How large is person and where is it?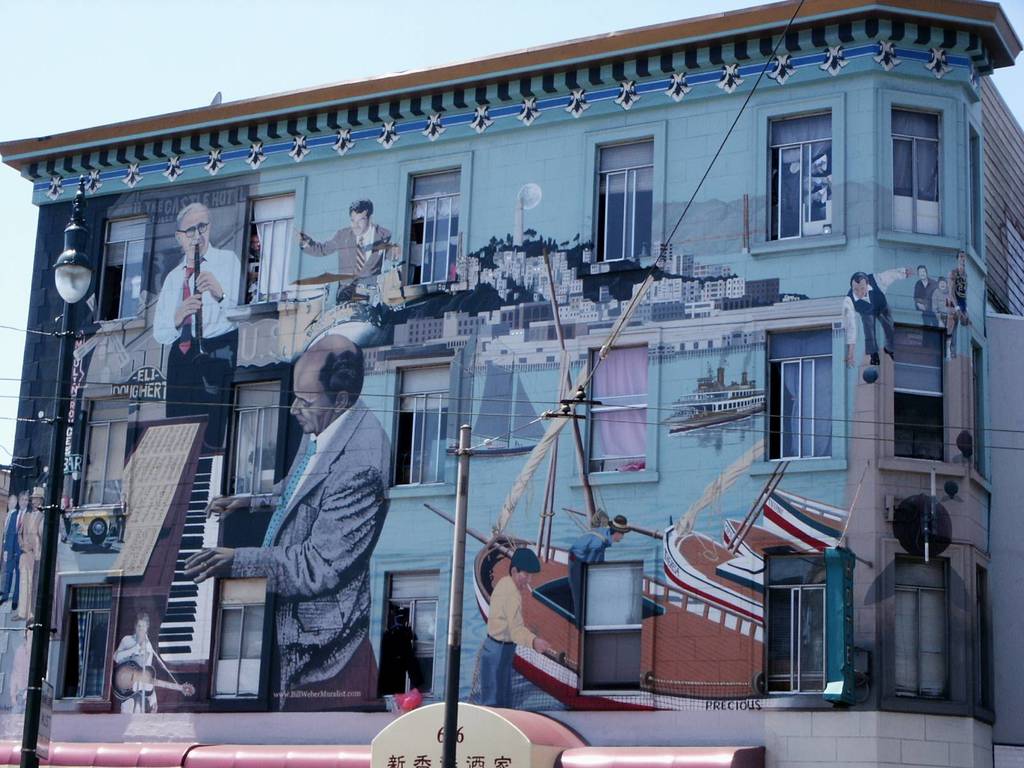
Bounding box: 250, 240, 260, 262.
